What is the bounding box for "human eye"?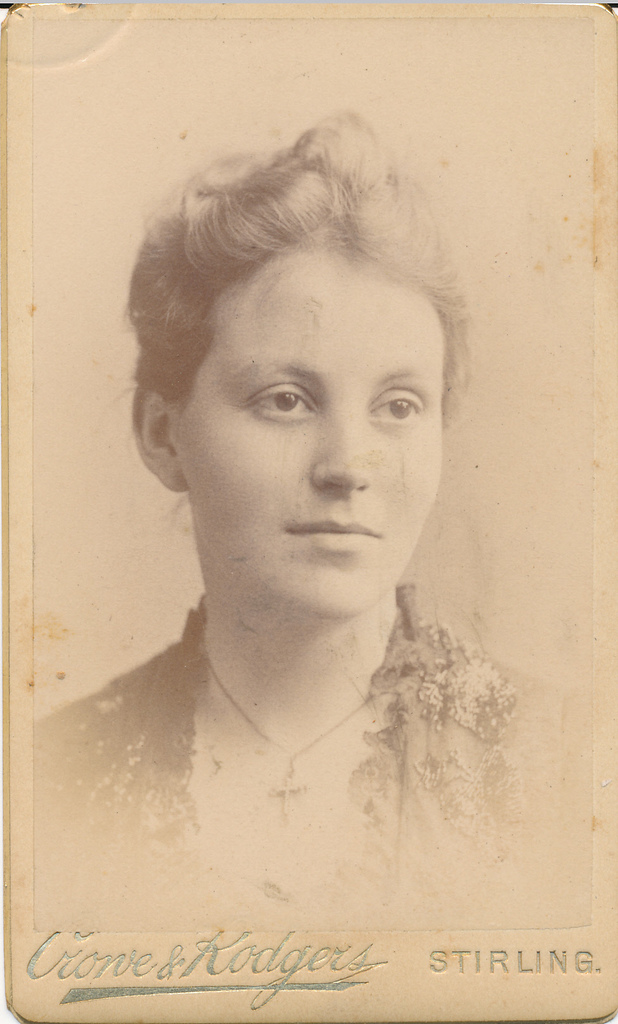
region(363, 385, 431, 433).
